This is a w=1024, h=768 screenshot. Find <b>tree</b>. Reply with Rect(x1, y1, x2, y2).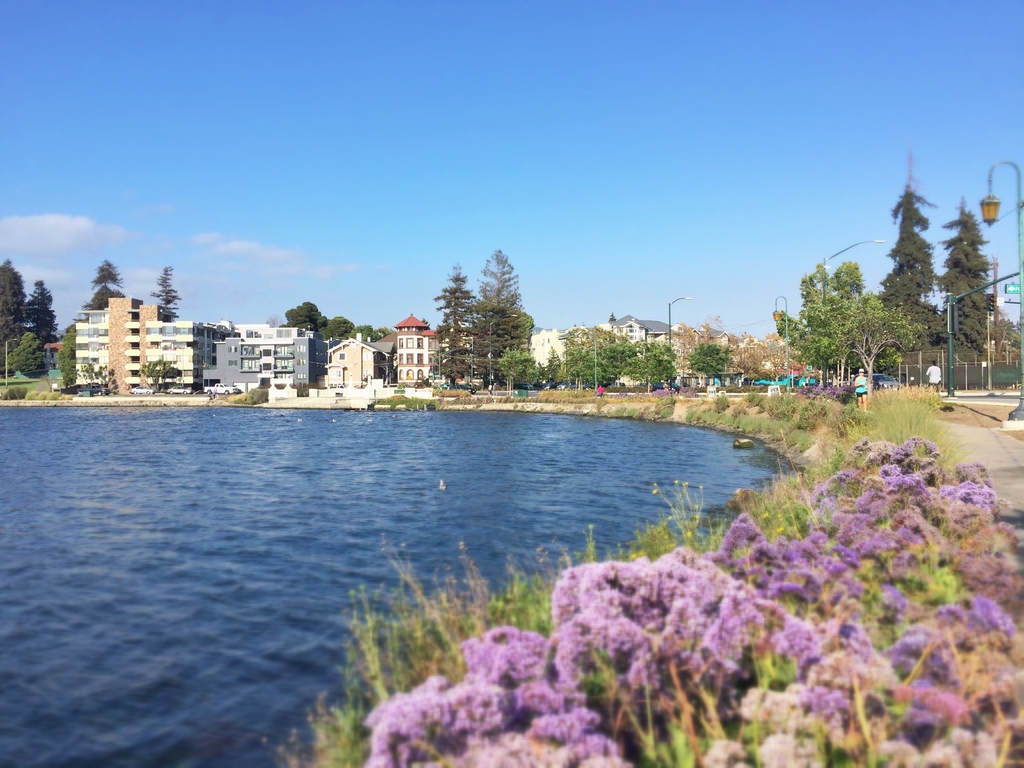
Rect(280, 299, 329, 341).
